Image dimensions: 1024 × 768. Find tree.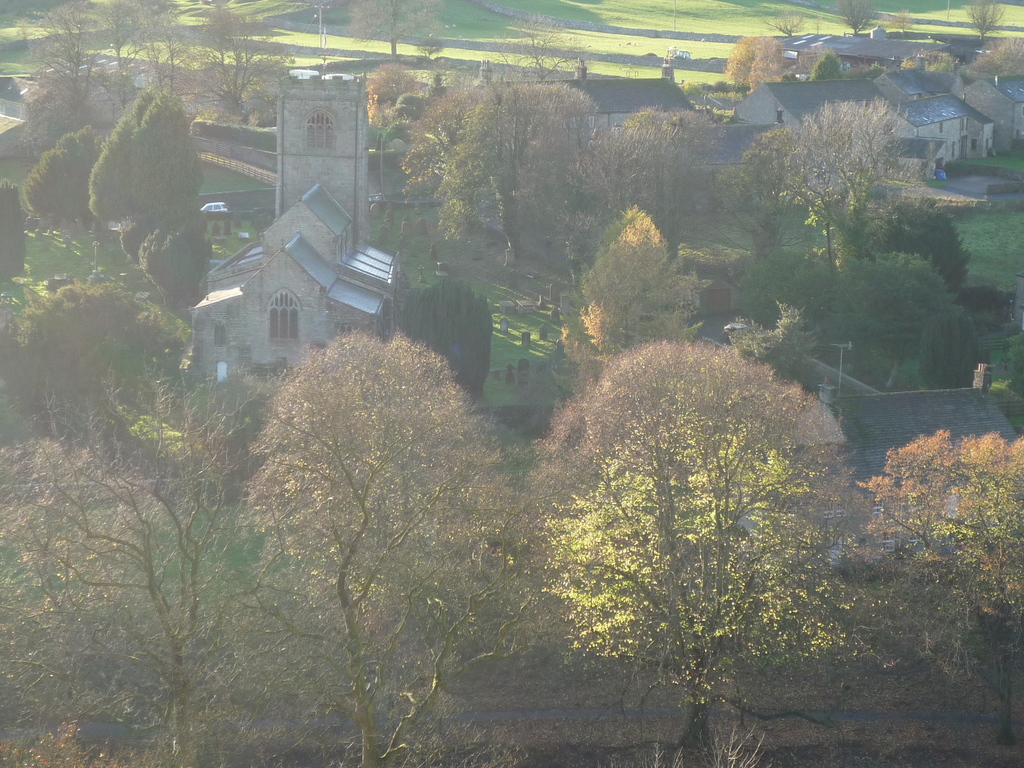
<region>0, 283, 202, 433</region>.
